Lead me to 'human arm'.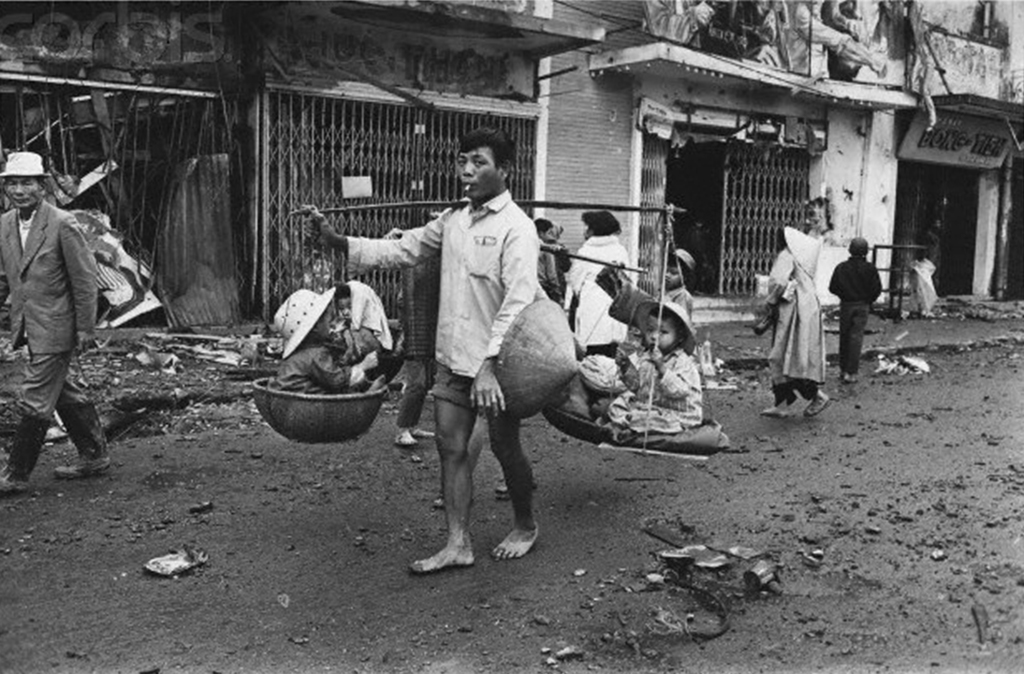
Lead to <box>0,223,7,308</box>.
